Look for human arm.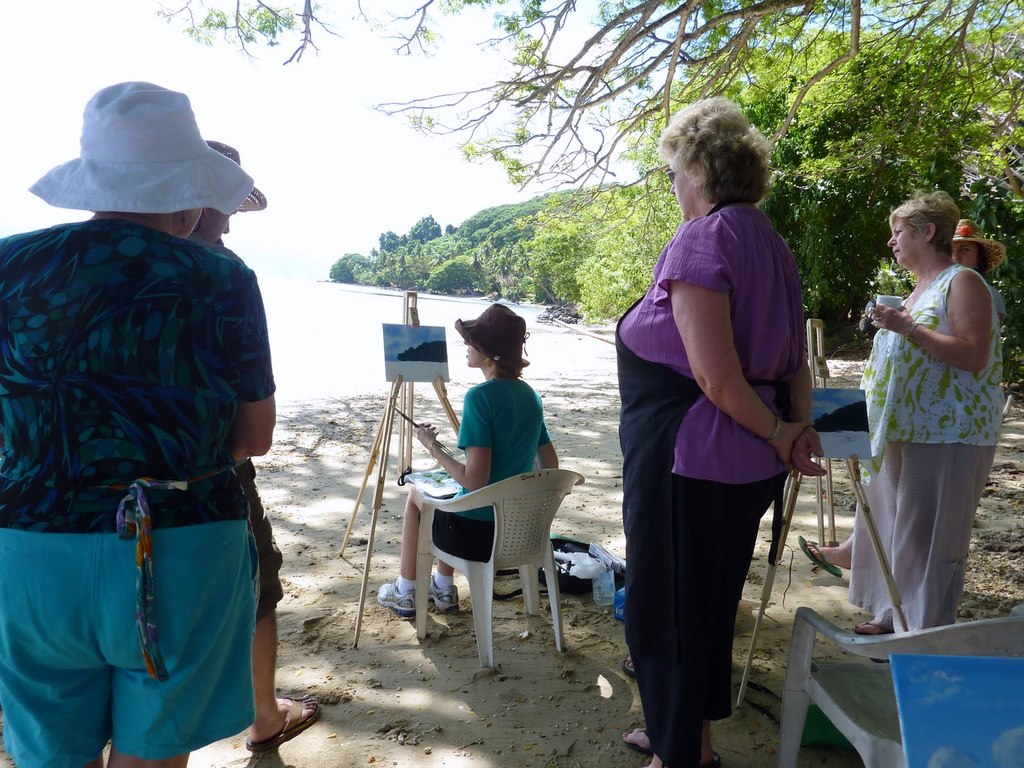
Found: 532,388,568,470.
